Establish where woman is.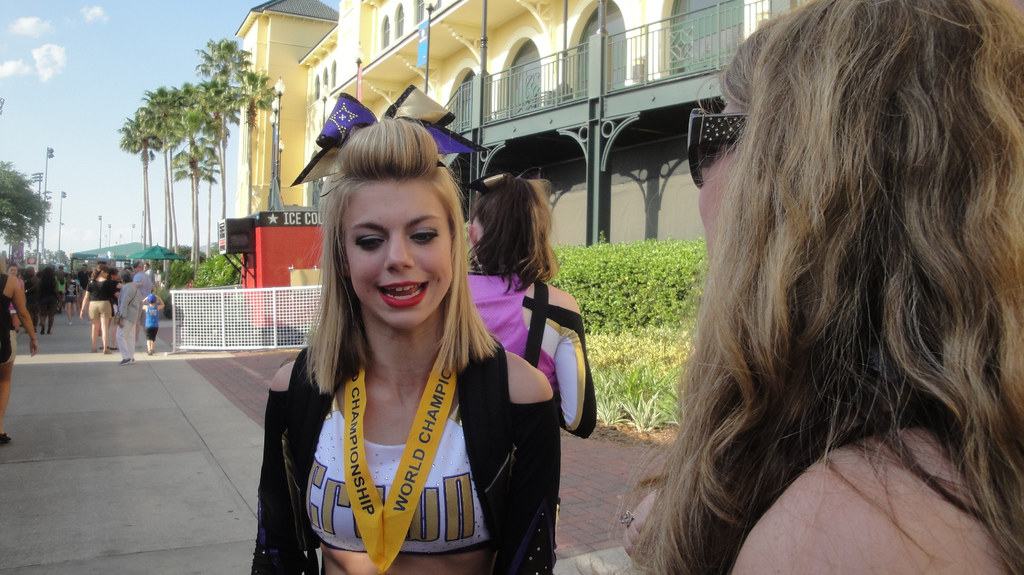
Established at 79 262 143 355.
